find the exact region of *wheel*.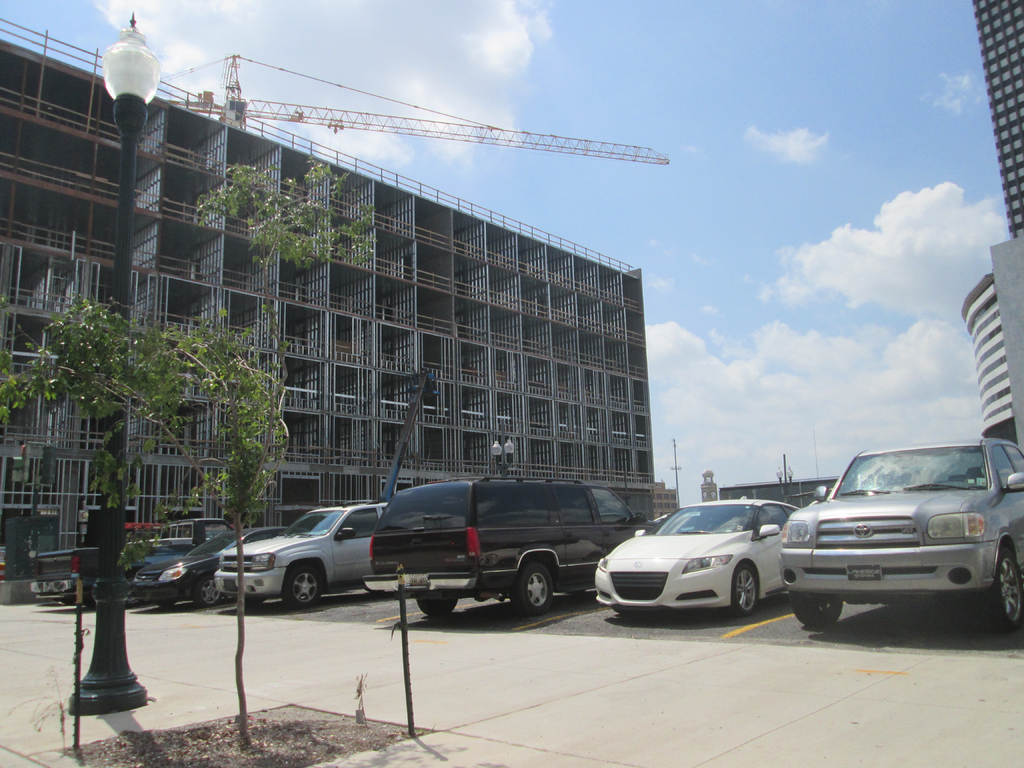
Exact region: x1=730, y1=563, x2=756, y2=619.
